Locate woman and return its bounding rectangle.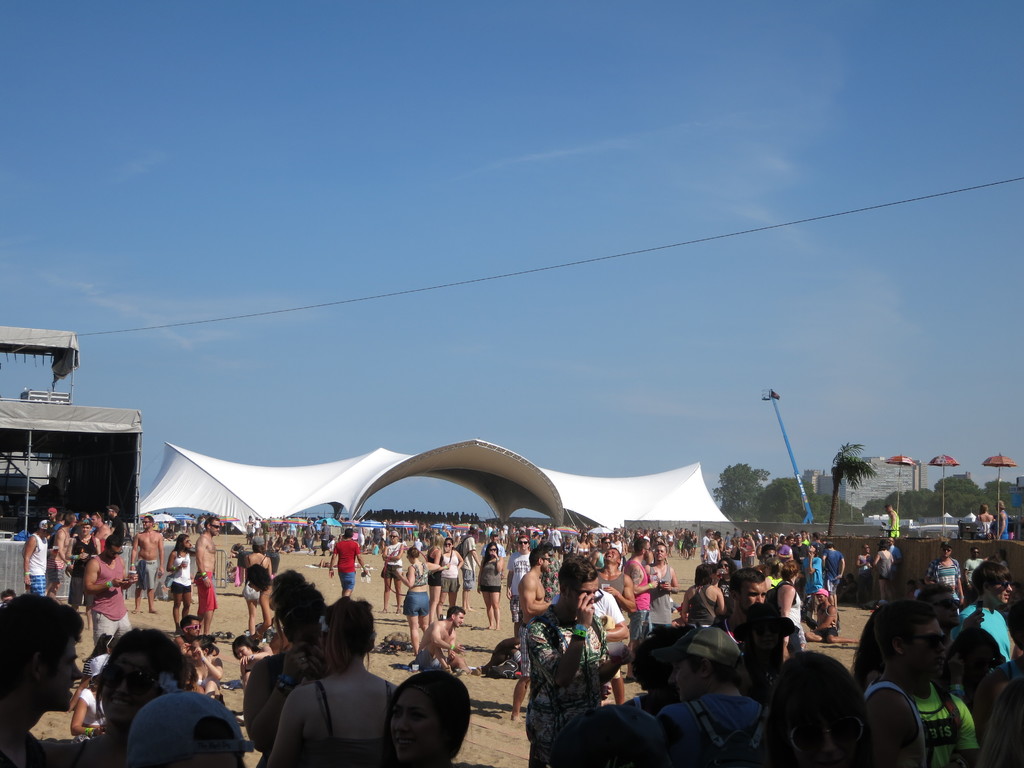
box(47, 513, 66, 551).
